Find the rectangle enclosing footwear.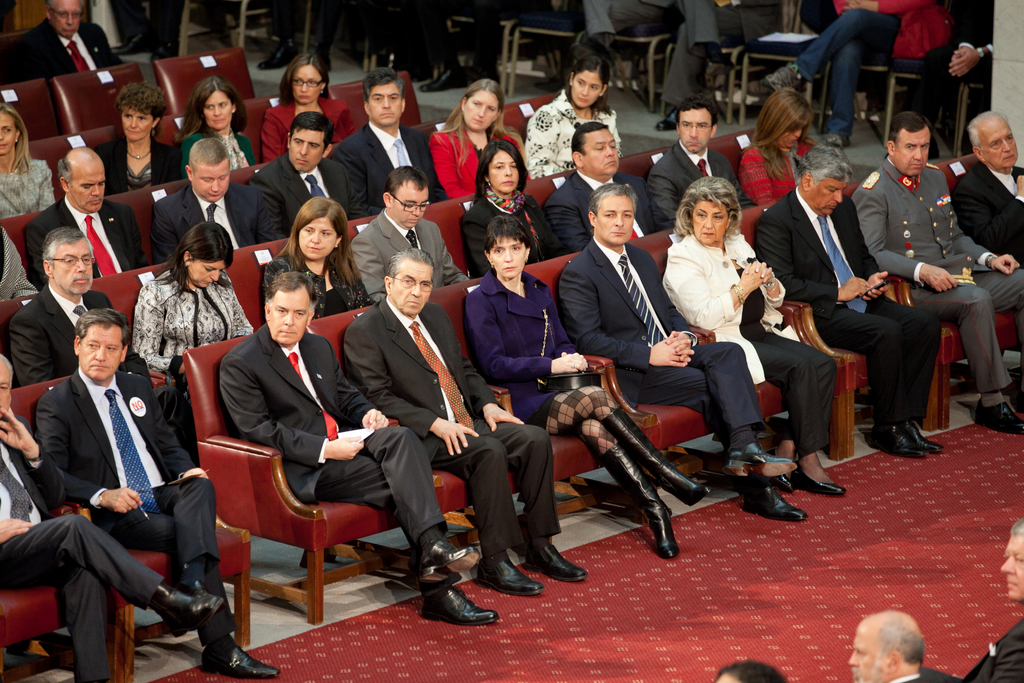
bbox(529, 539, 584, 587).
